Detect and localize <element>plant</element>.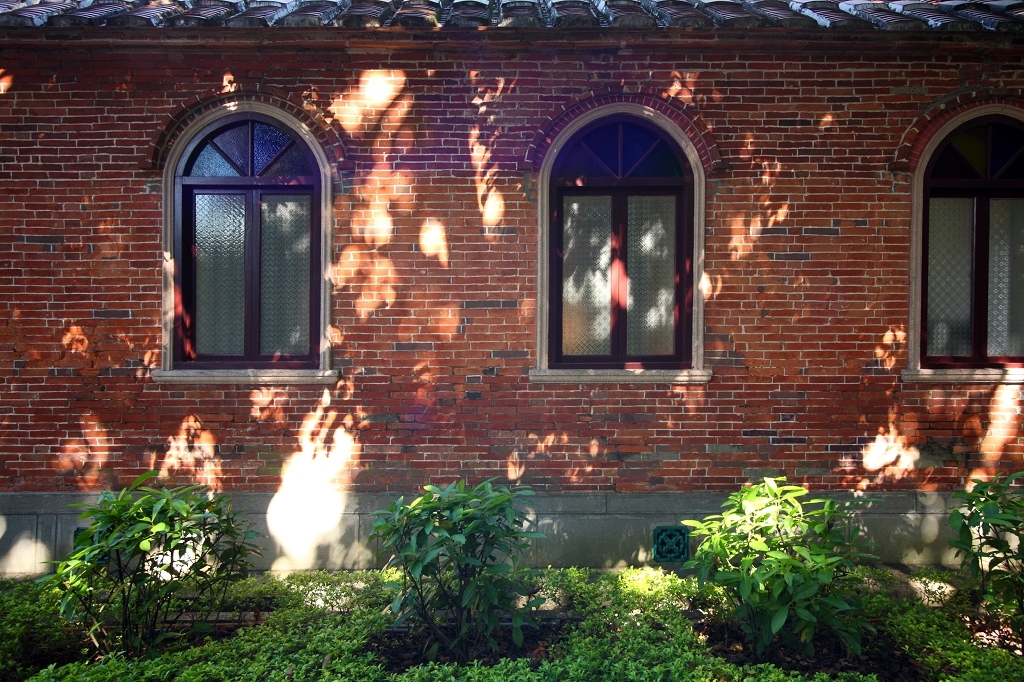
Localized at 360,473,543,665.
